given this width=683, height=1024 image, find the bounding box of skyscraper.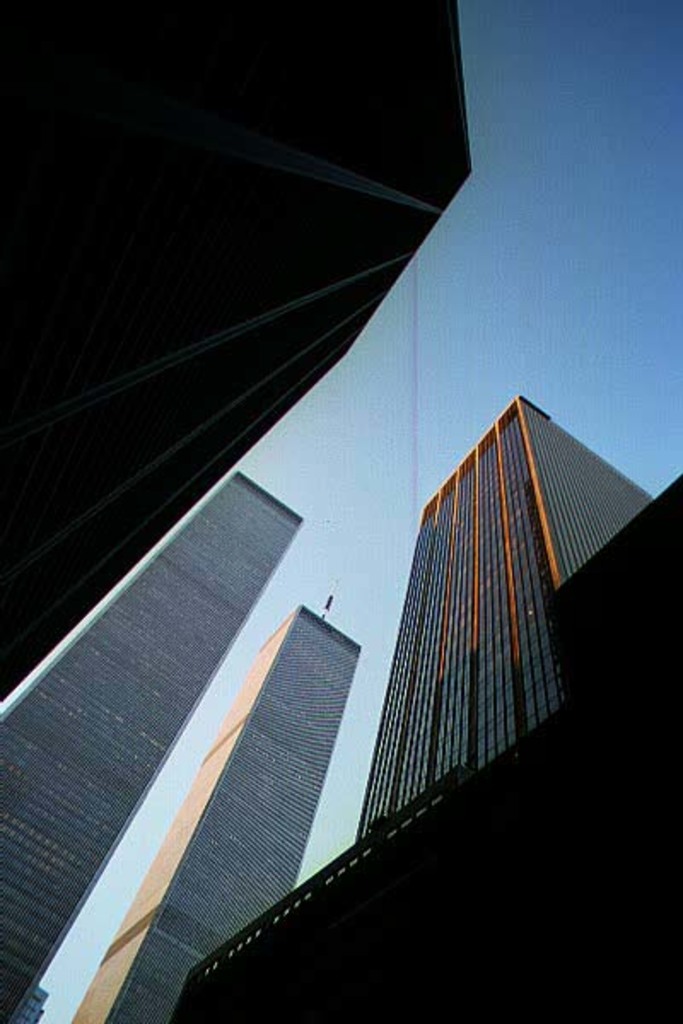
[left=169, top=393, right=681, bottom=1021].
